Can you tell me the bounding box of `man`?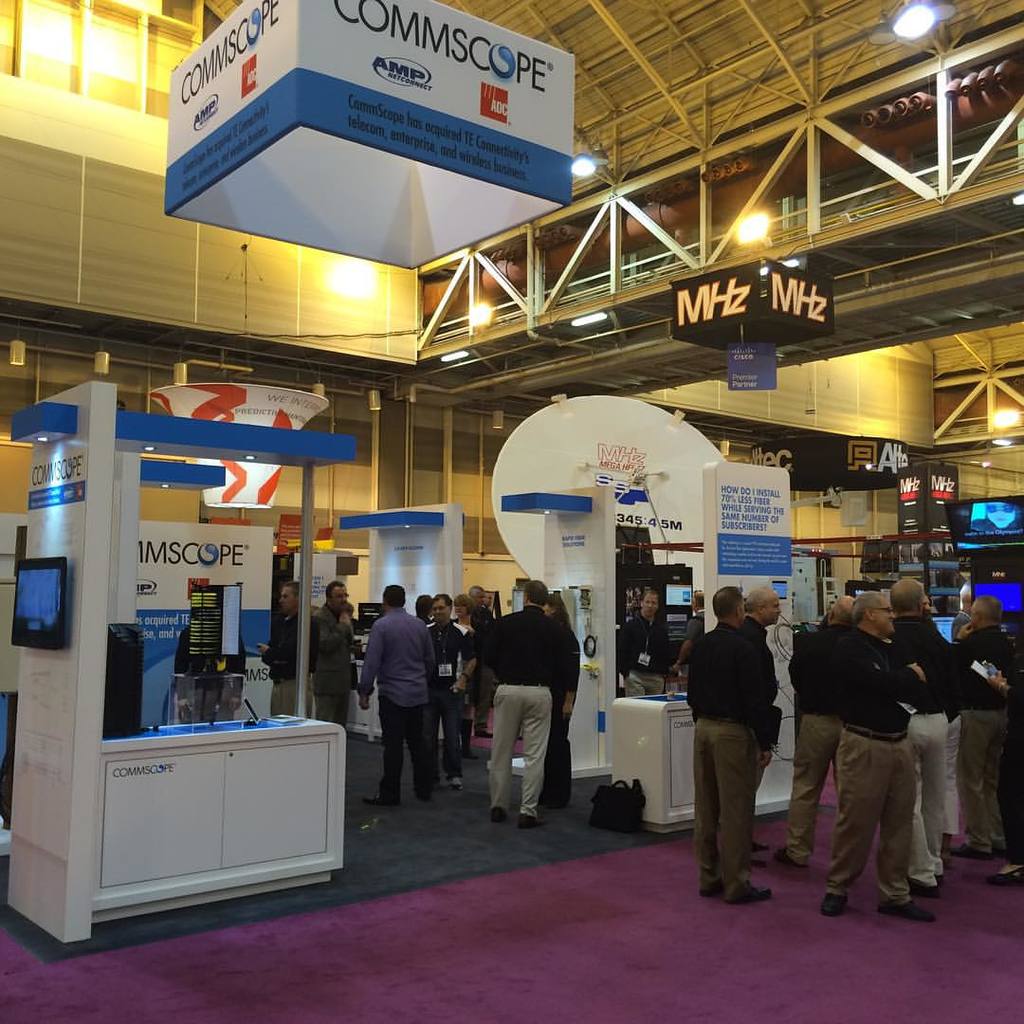
257:580:304:713.
